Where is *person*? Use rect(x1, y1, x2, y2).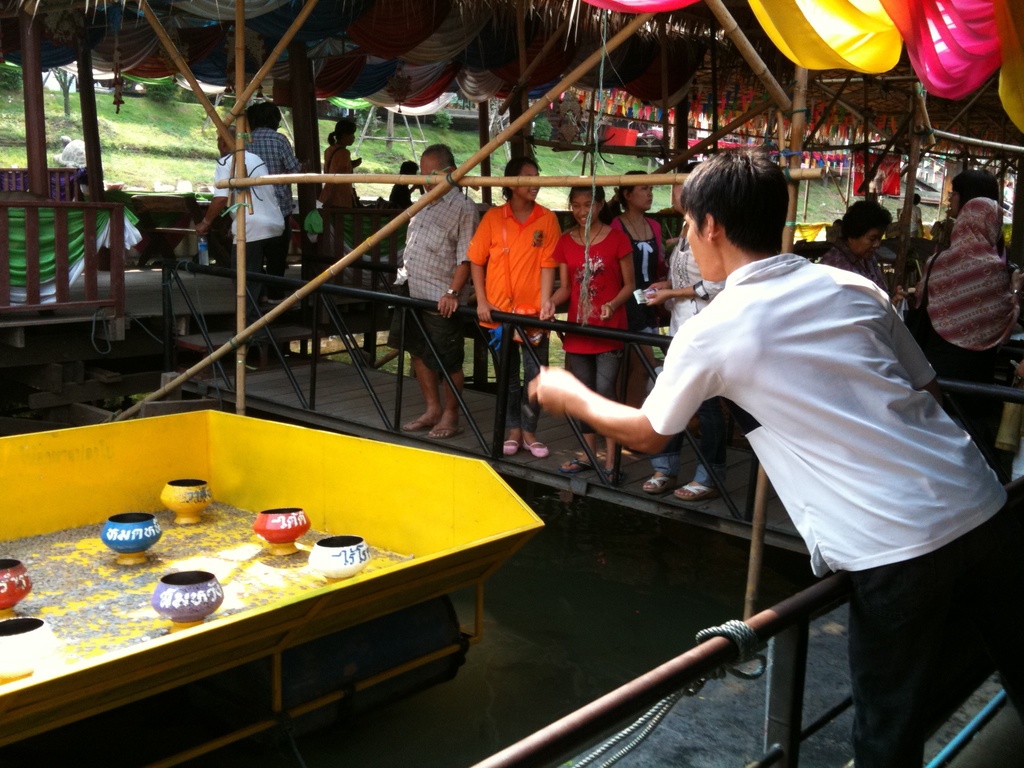
rect(247, 100, 307, 314).
